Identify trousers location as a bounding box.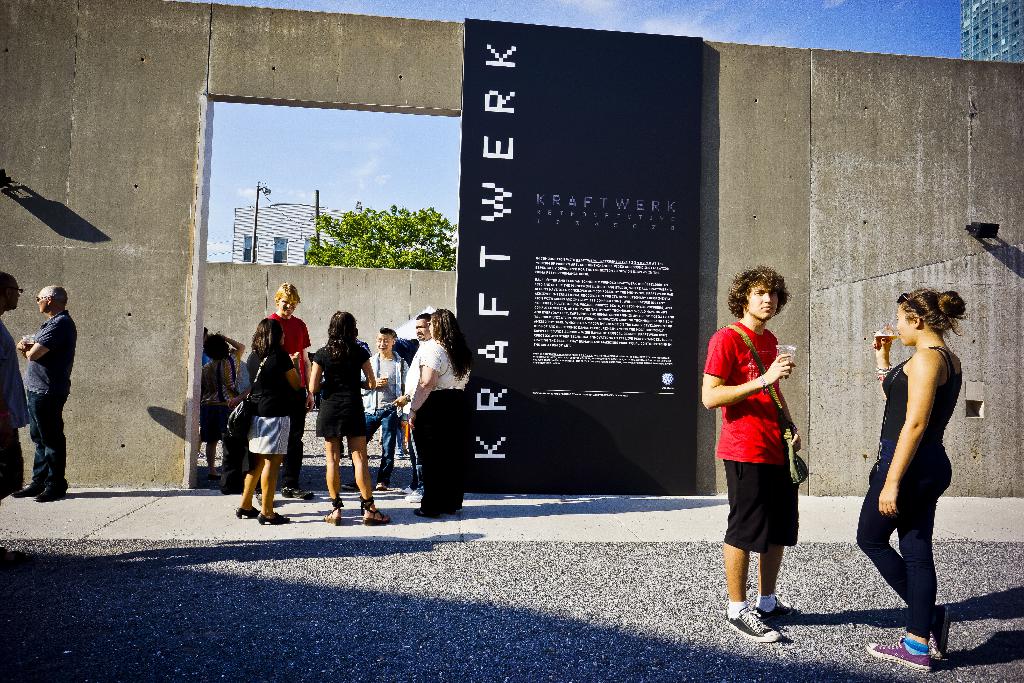
crop(289, 391, 307, 483).
